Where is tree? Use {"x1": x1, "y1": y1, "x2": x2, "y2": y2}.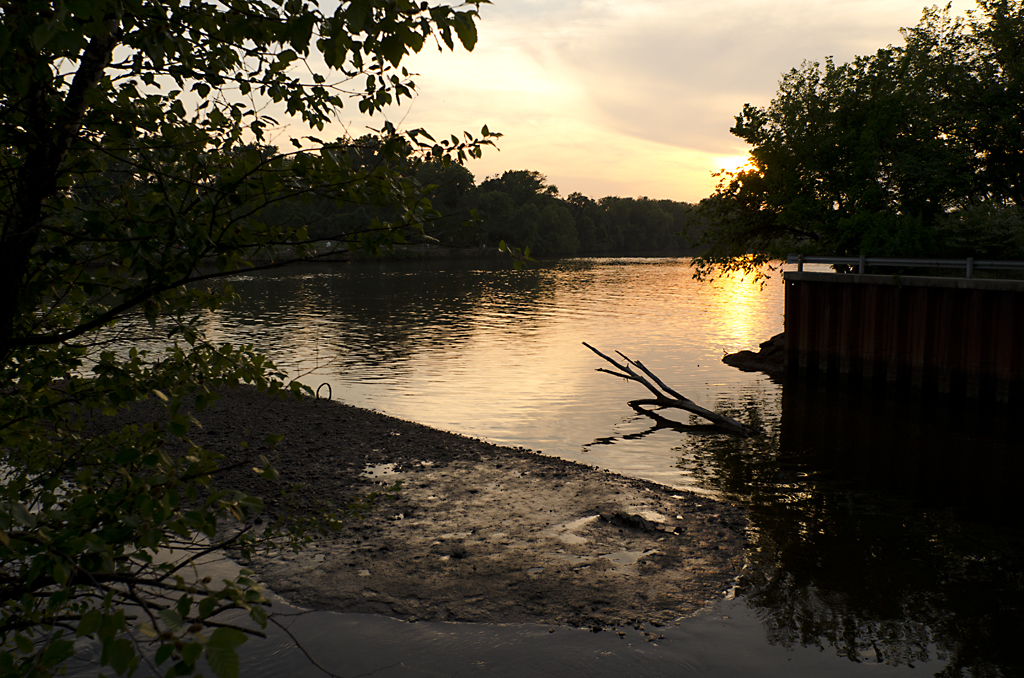
{"x1": 0, "y1": 0, "x2": 503, "y2": 381}.
